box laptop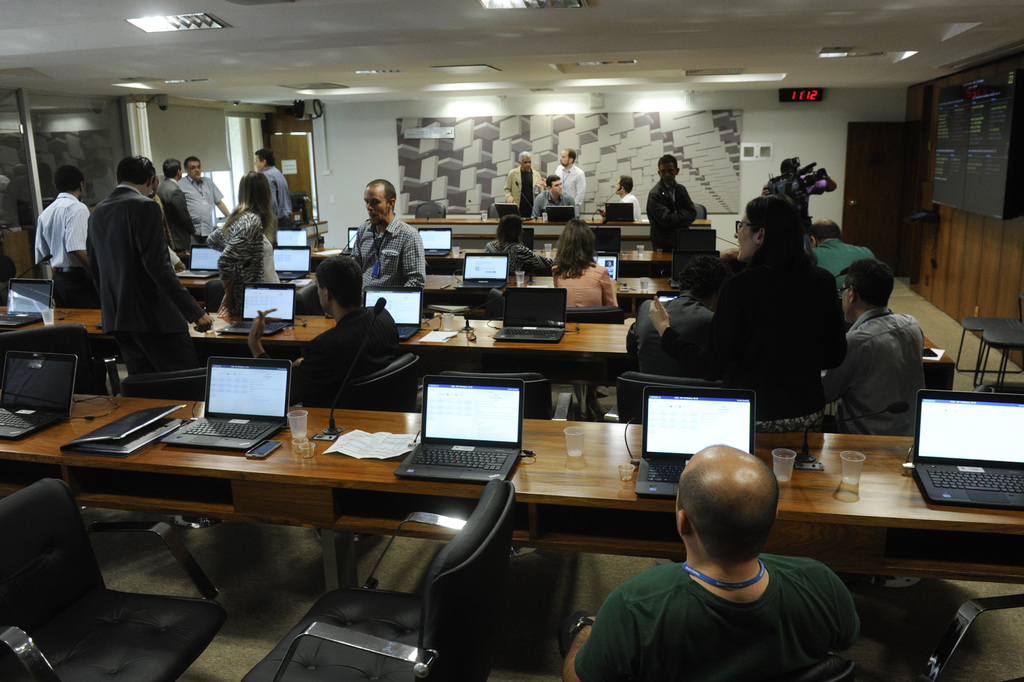
bbox(634, 386, 756, 499)
